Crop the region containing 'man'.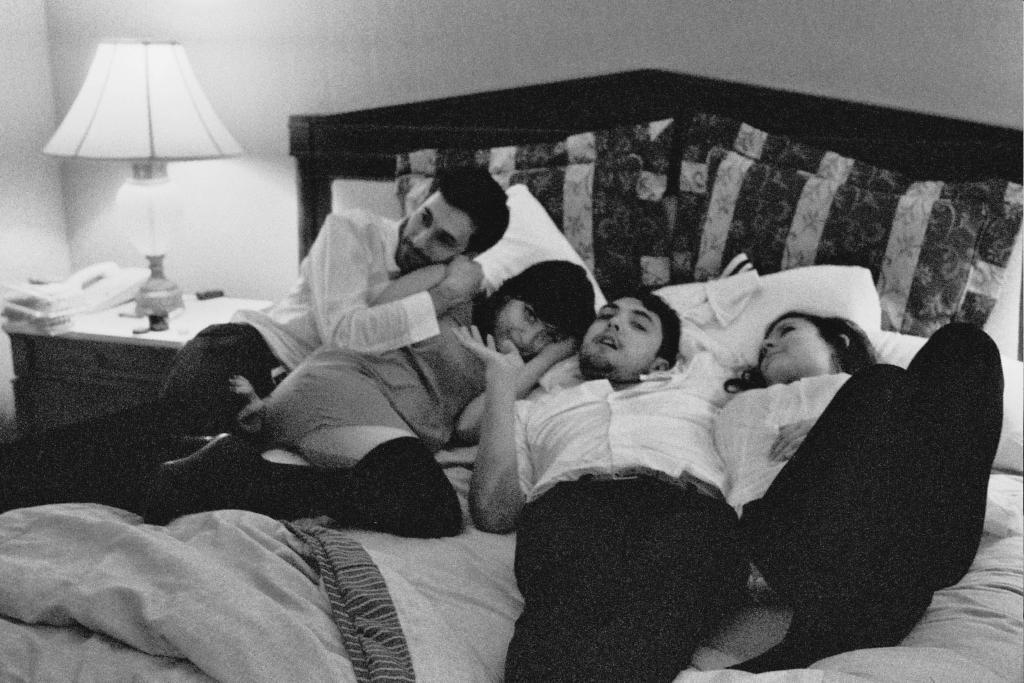
Crop region: locate(482, 261, 805, 655).
